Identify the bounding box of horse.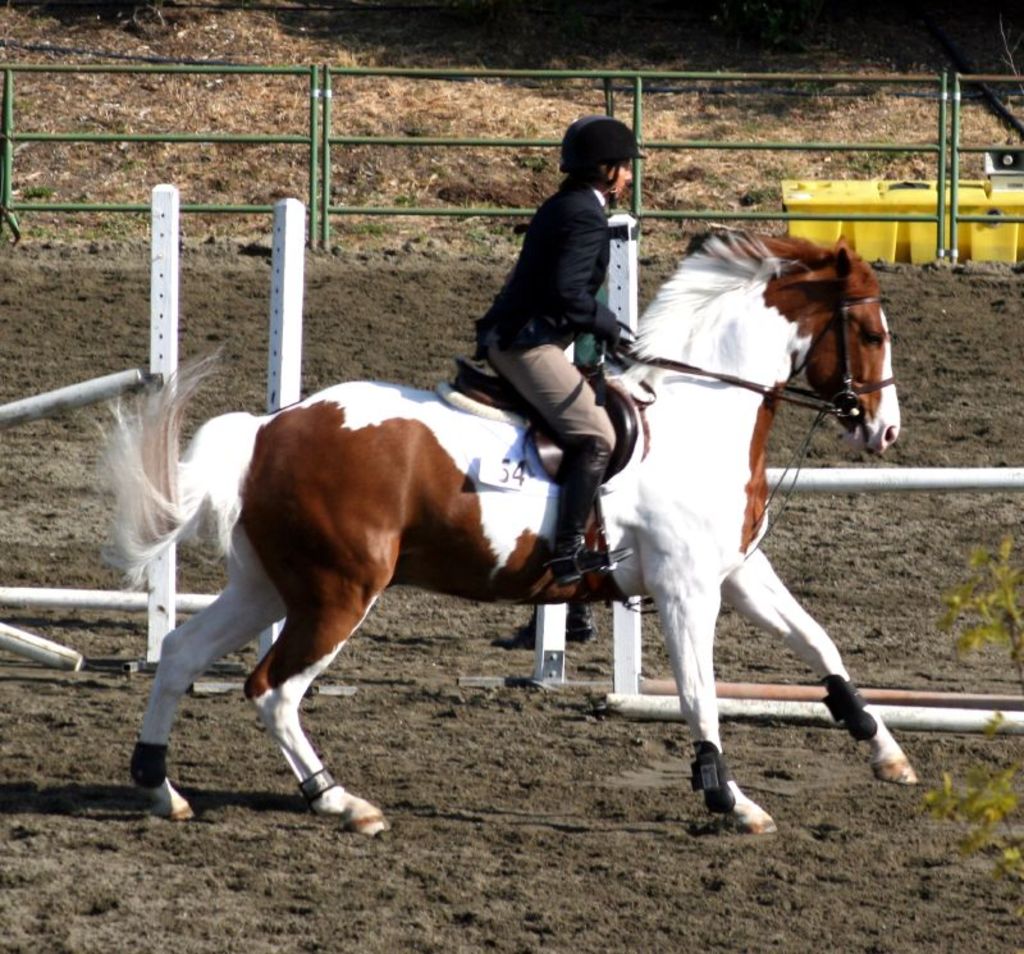
(left=86, top=225, right=918, bottom=835).
